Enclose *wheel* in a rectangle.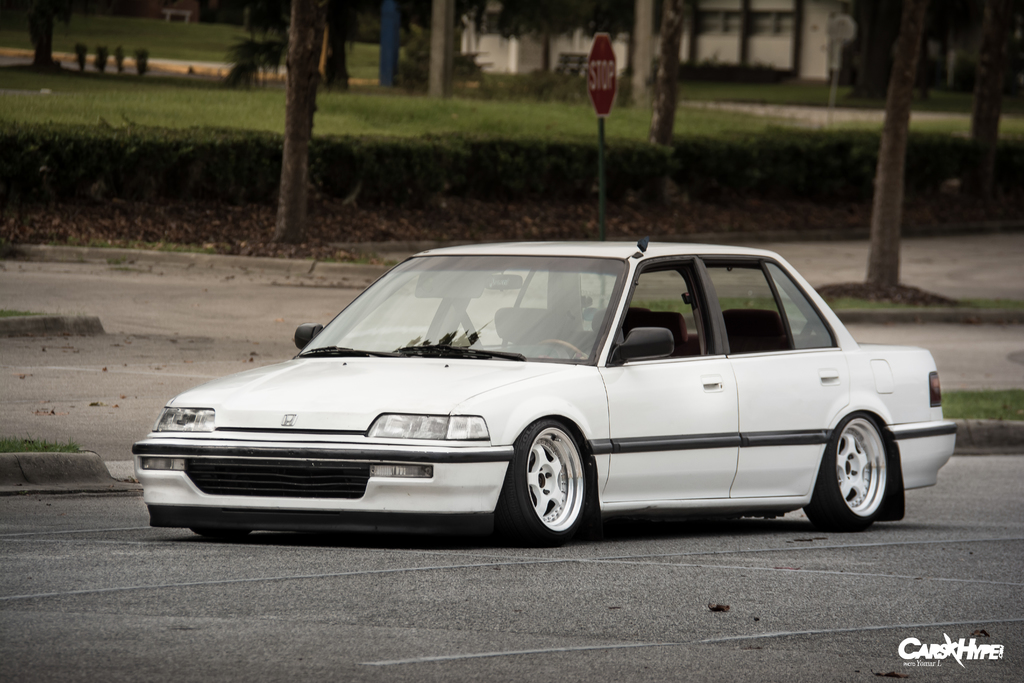
<box>799,409,888,528</box>.
